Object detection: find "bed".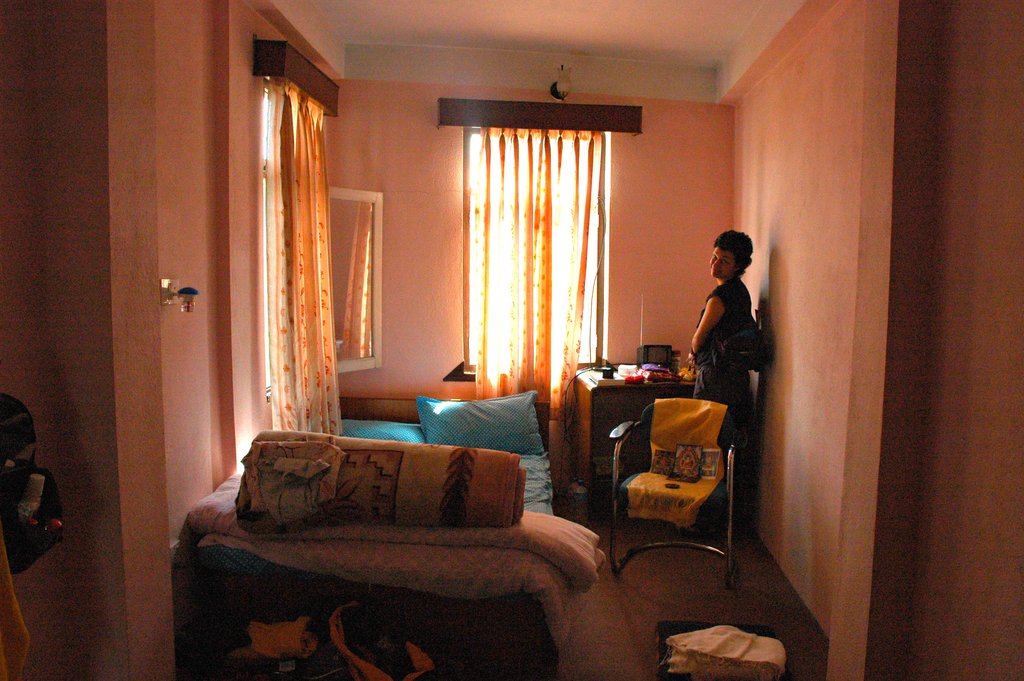
171:398:607:676.
